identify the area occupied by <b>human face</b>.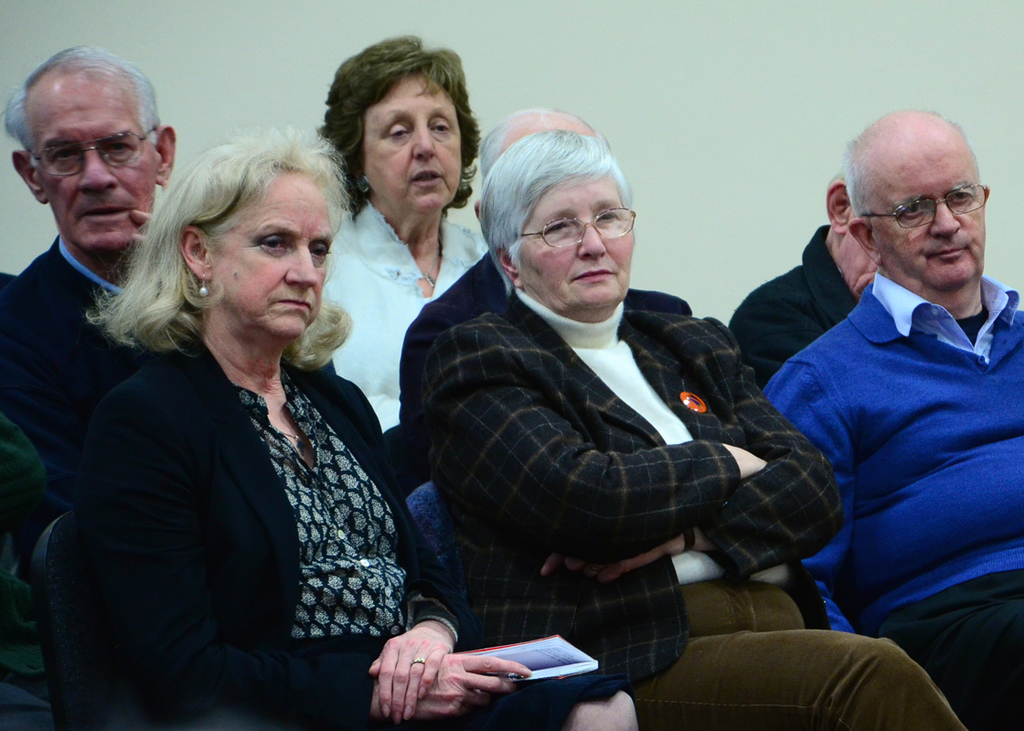
Area: <bbox>524, 179, 635, 303</bbox>.
